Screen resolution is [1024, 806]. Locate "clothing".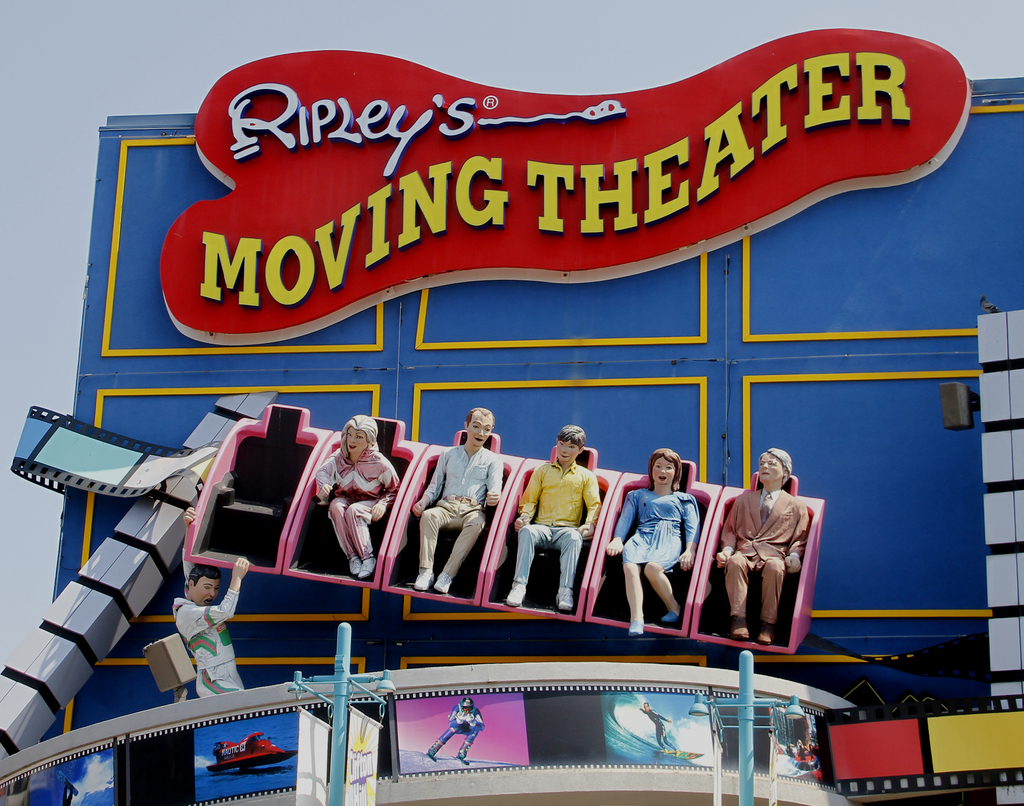
(337, 453, 394, 576).
